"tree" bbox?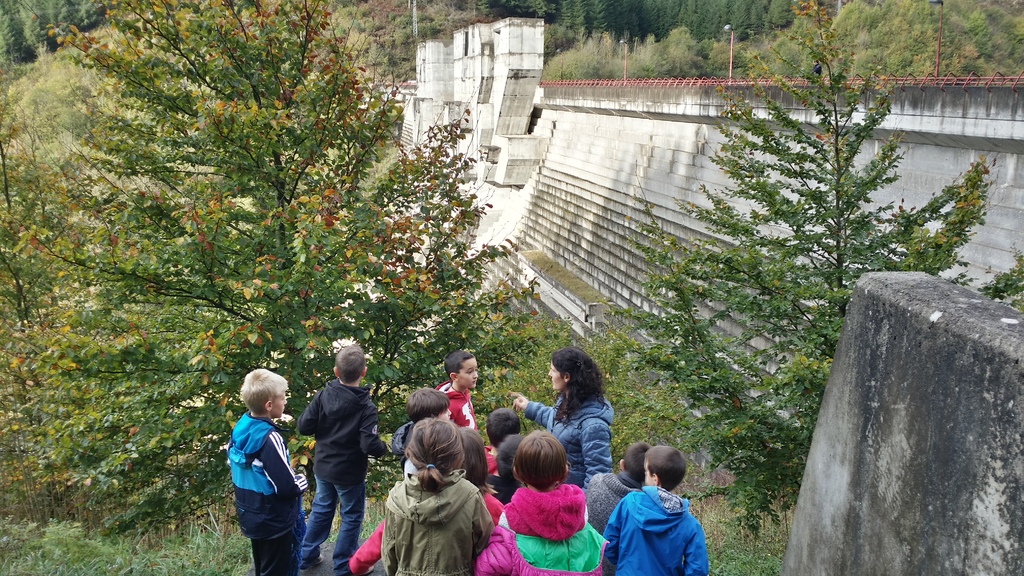
(x1=628, y1=27, x2=1023, y2=541)
